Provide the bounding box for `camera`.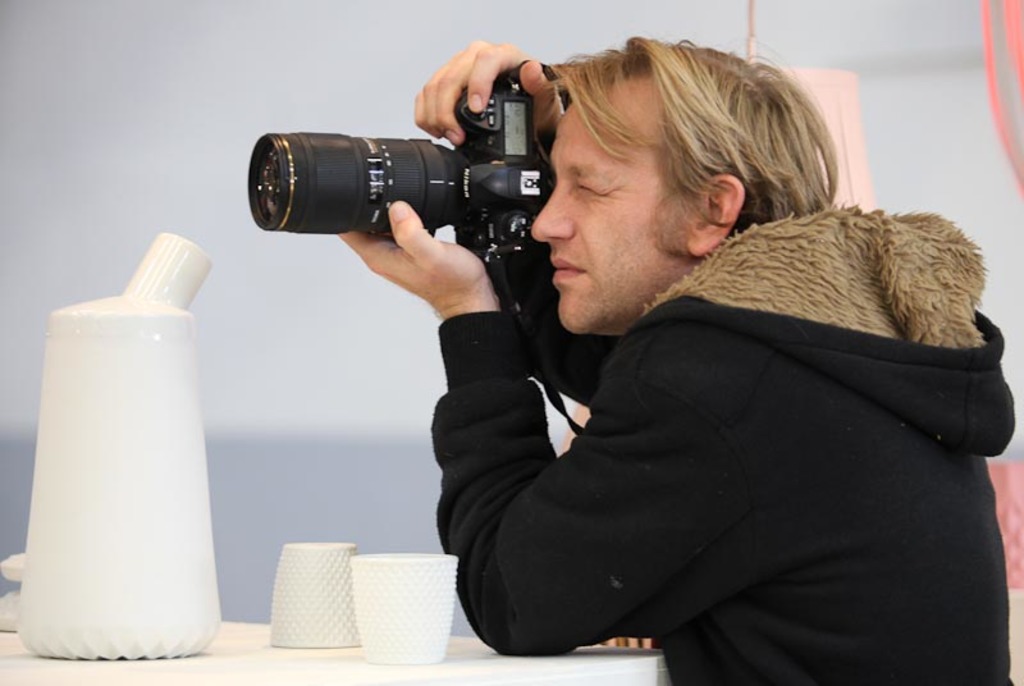
BBox(242, 109, 563, 248).
